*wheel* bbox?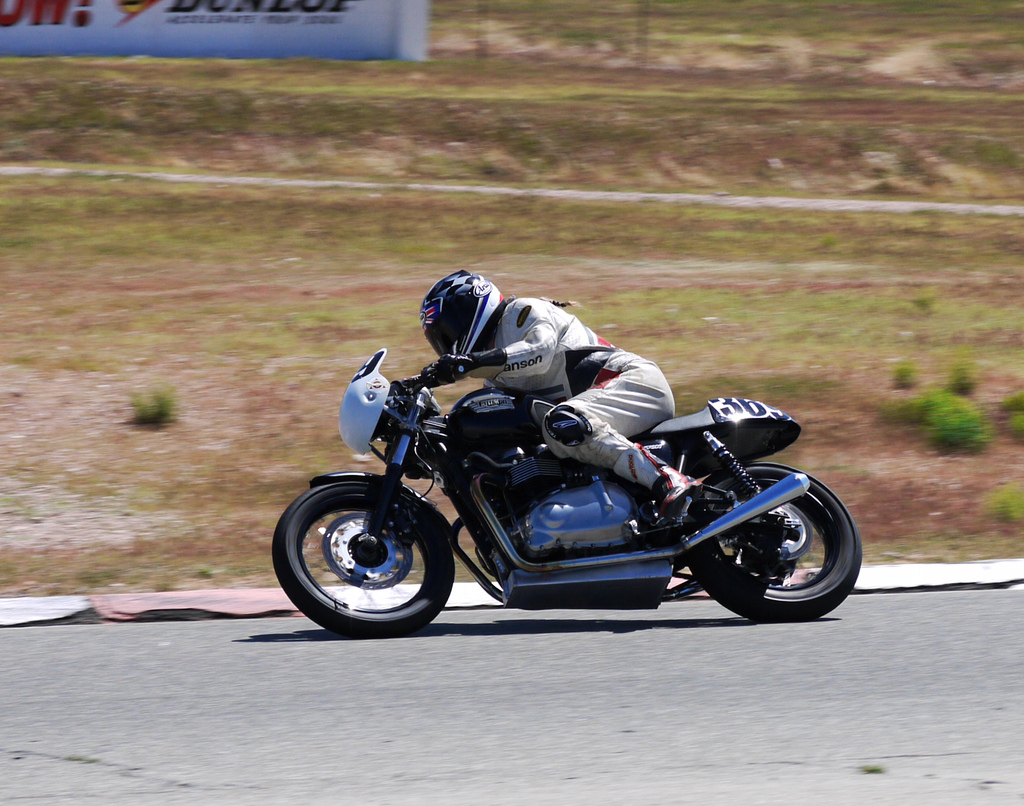
(680,476,859,628)
